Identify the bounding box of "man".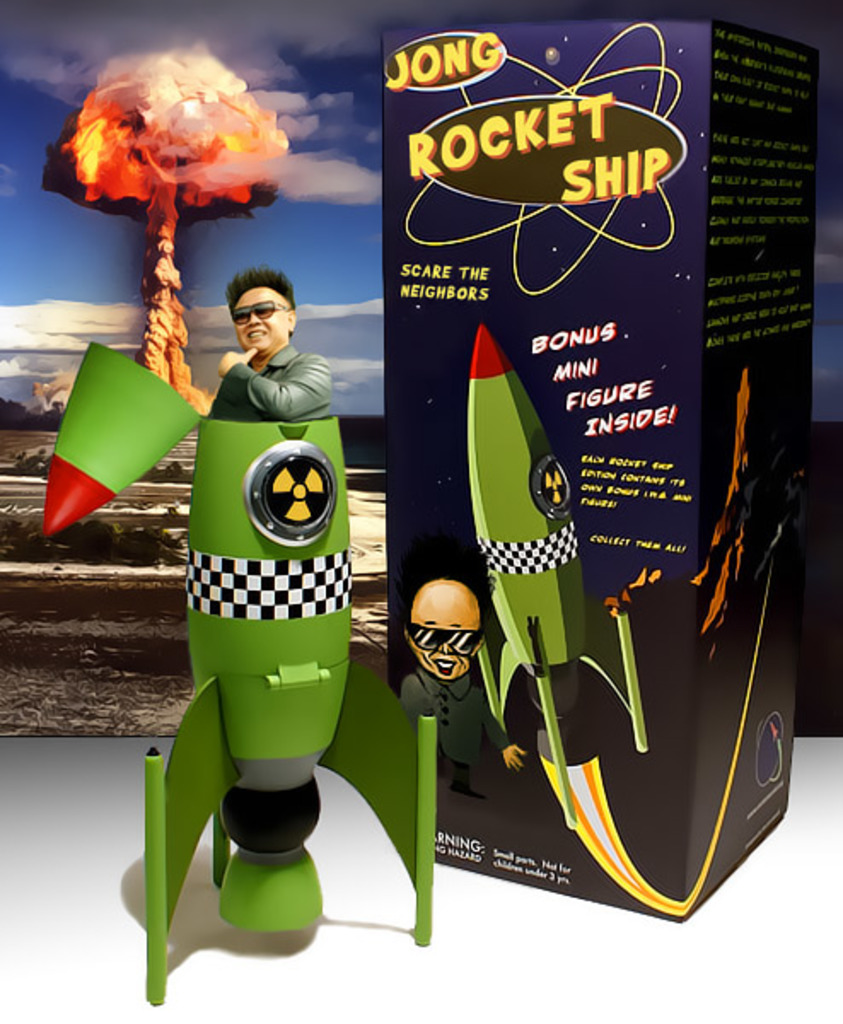
{"left": 176, "top": 253, "right": 340, "bottom": 442}.
